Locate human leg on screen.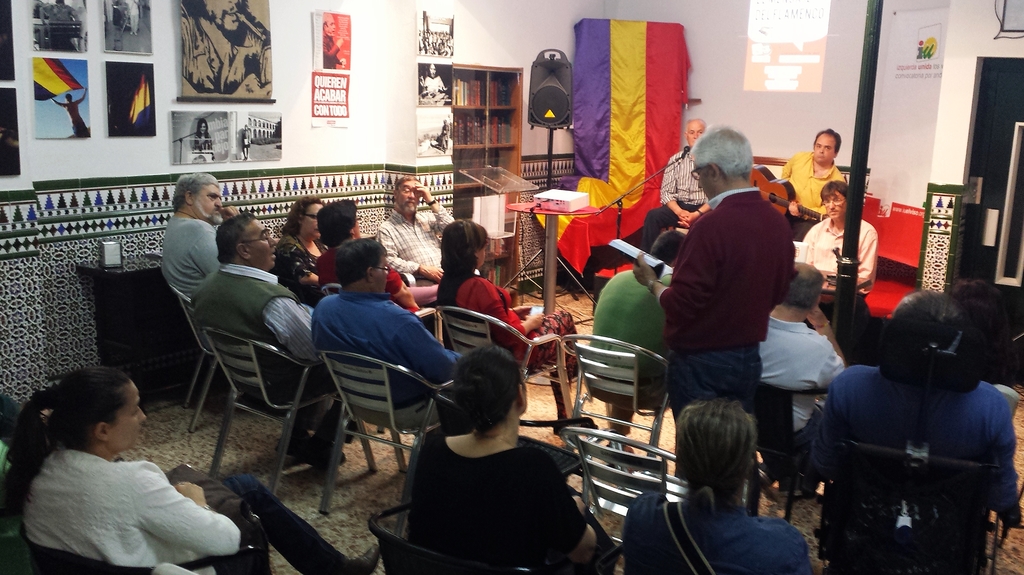
On screen at select_region(521, 320, 579, 417).
